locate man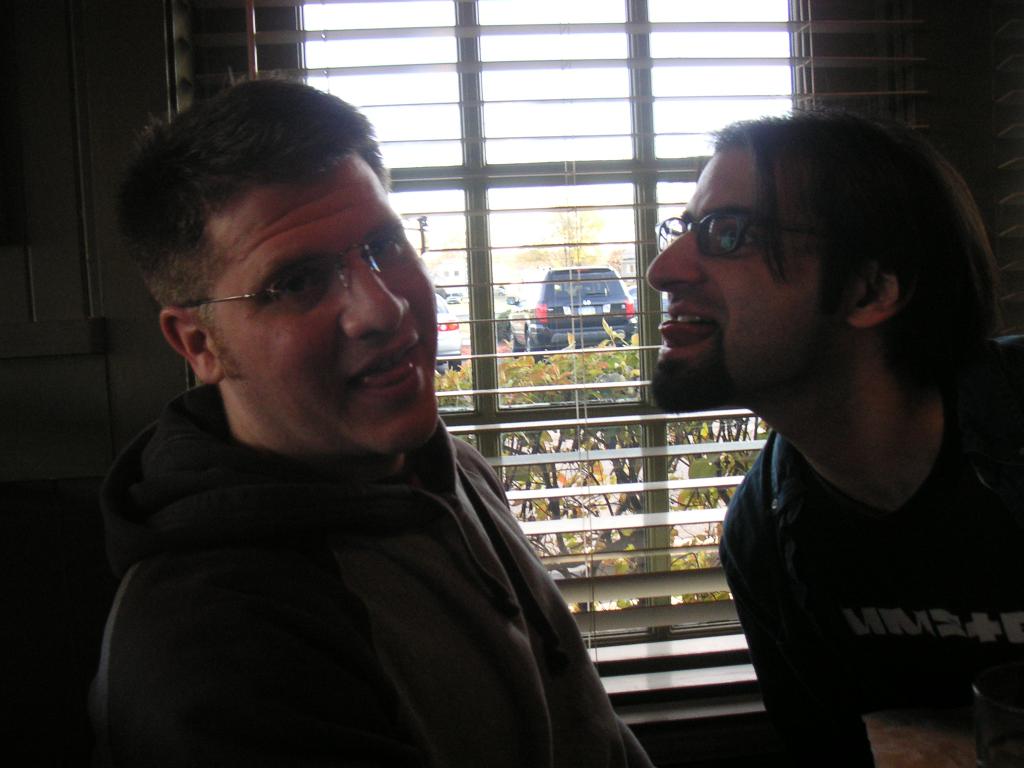
74, 64, 659, 767
